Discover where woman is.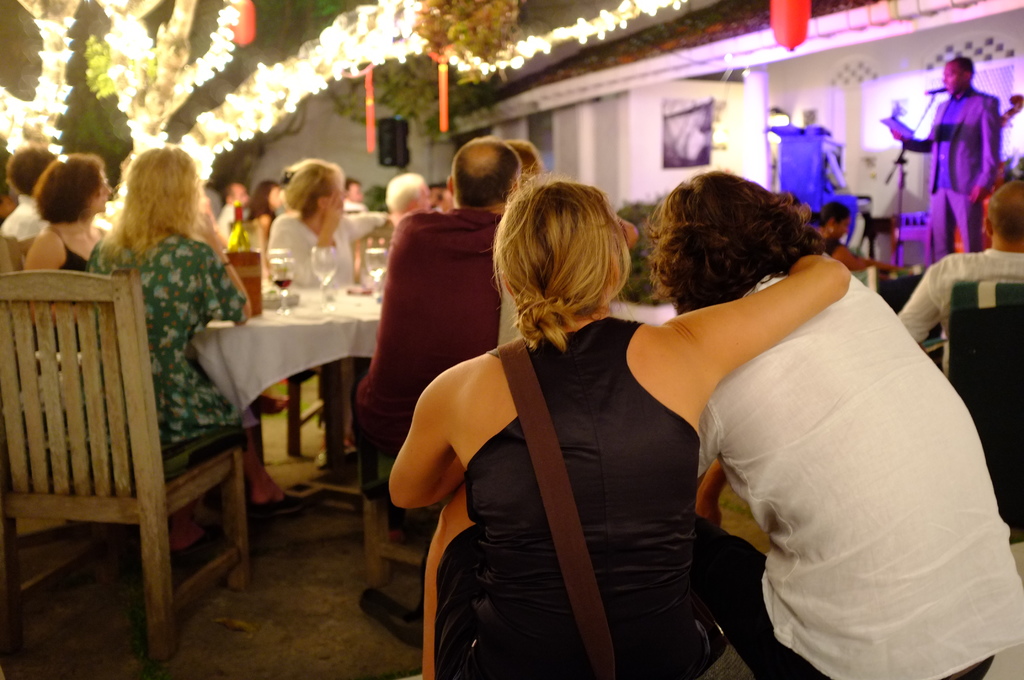
Discovered at BBox(80, 132, 255, 560).
